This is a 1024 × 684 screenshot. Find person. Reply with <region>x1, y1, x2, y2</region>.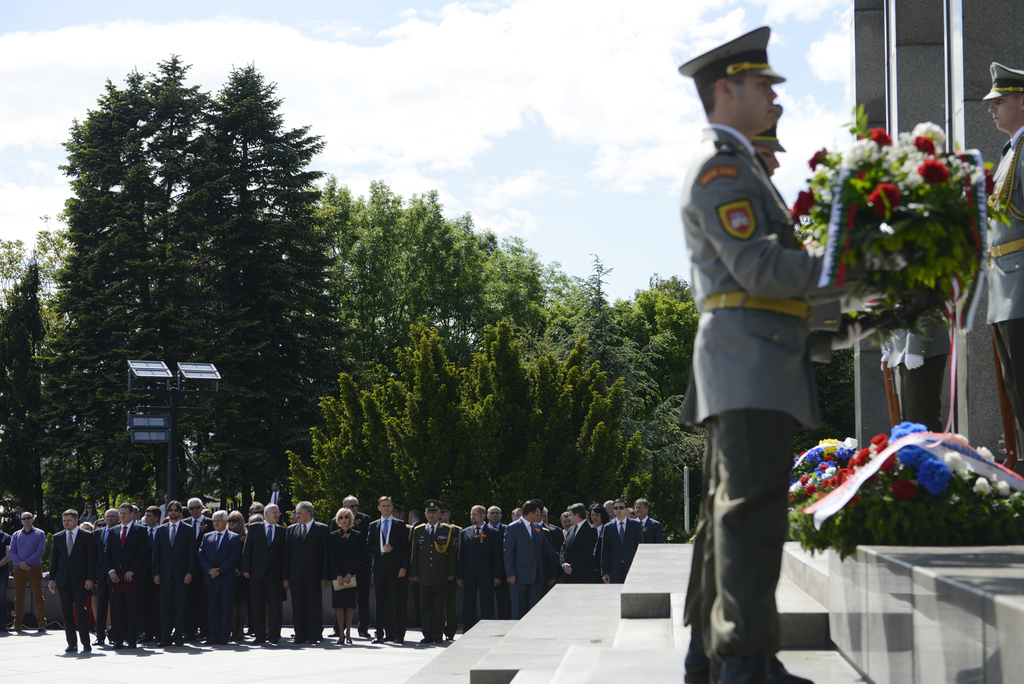
<region>197, 510, 244, 645</region>.
